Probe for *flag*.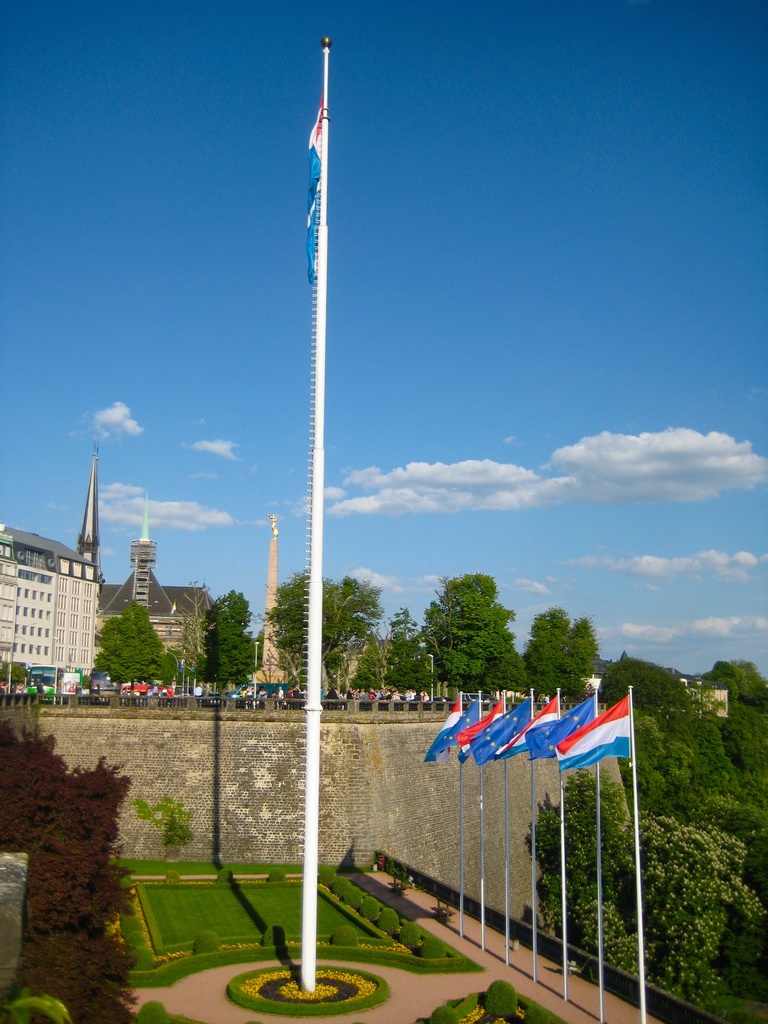
Probe result: left=302, top=99, right=330, bottom=273.
